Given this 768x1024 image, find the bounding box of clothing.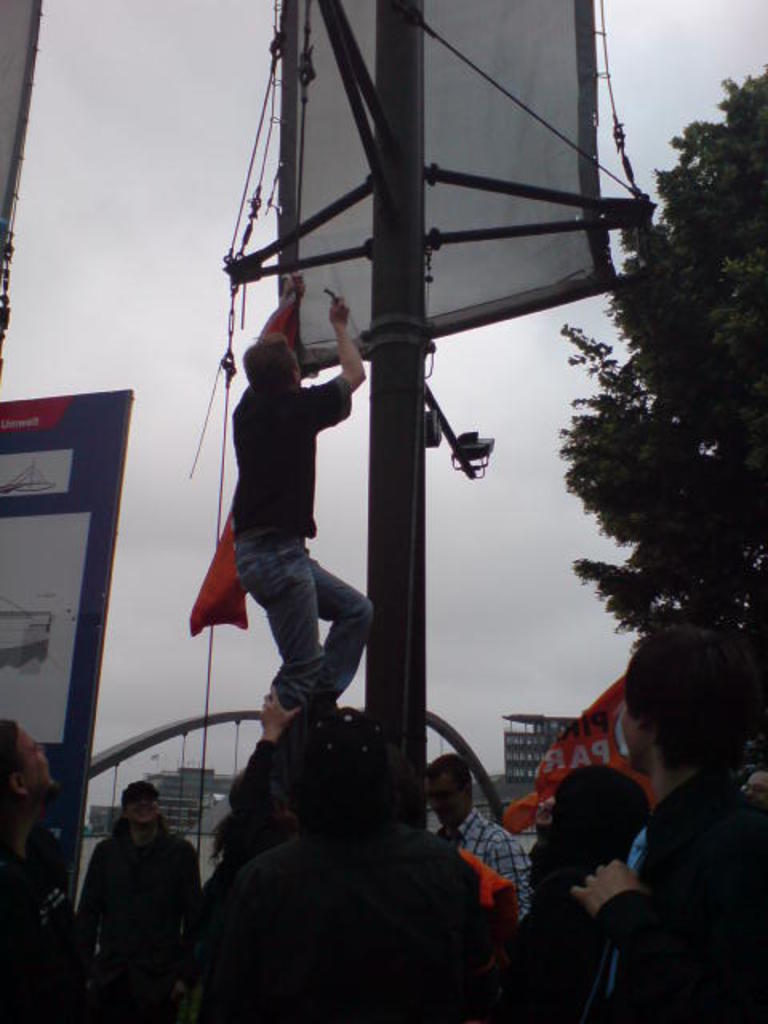
75/821/202/1021.
